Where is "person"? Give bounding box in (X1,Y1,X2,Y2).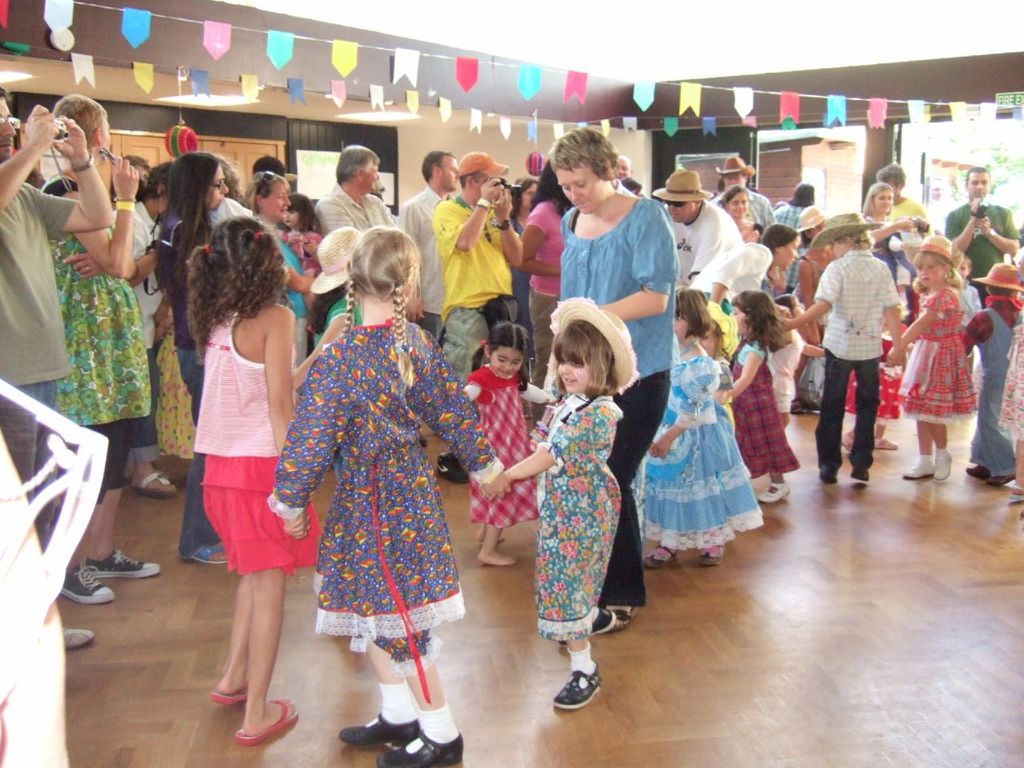
(962,270,1023,490).
